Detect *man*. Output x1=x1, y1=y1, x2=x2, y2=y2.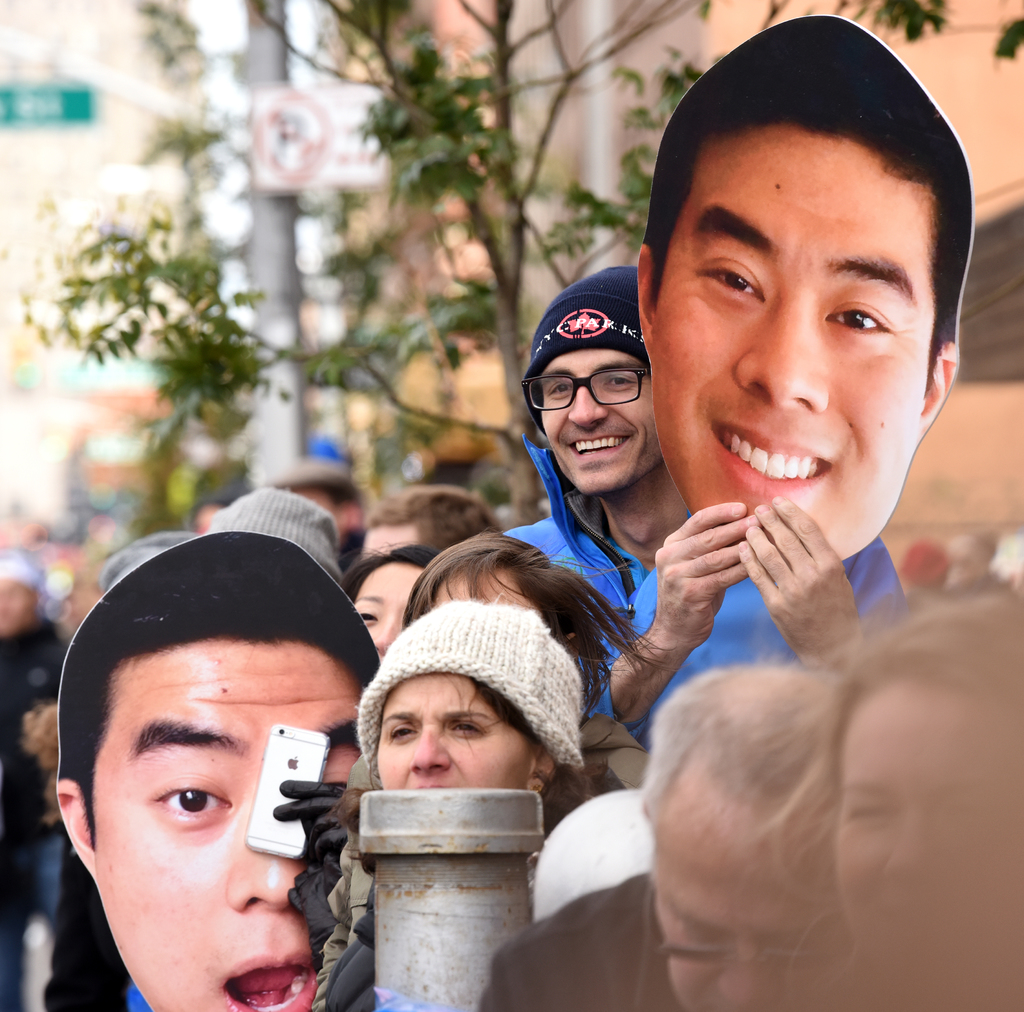
x1=58, y1=533, x2=390, y2=1011.
